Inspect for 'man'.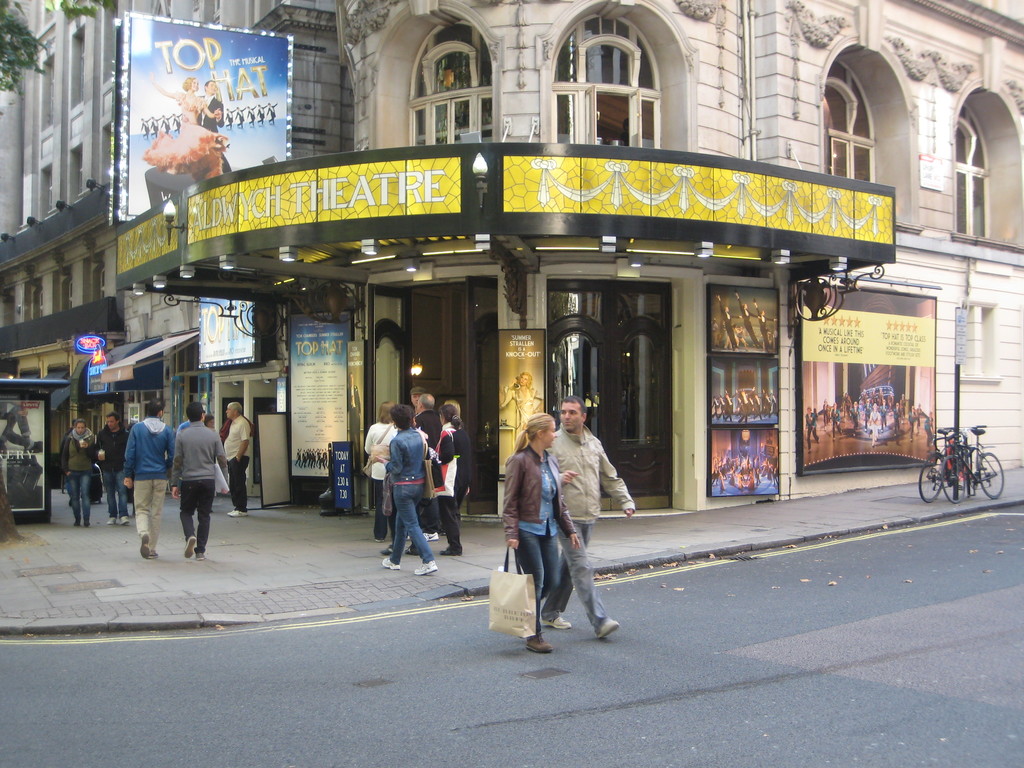
Inspection: box=[924, 408, 935, 455].
